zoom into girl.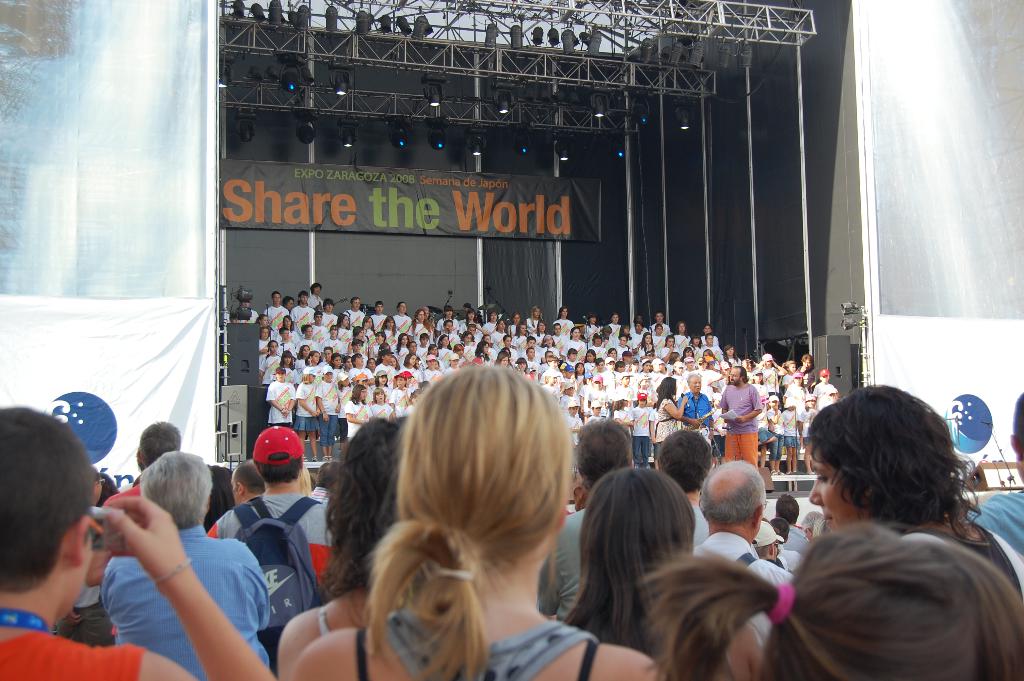
Zoom target: <bbox>366, 359, 375, 375</bbox>.
